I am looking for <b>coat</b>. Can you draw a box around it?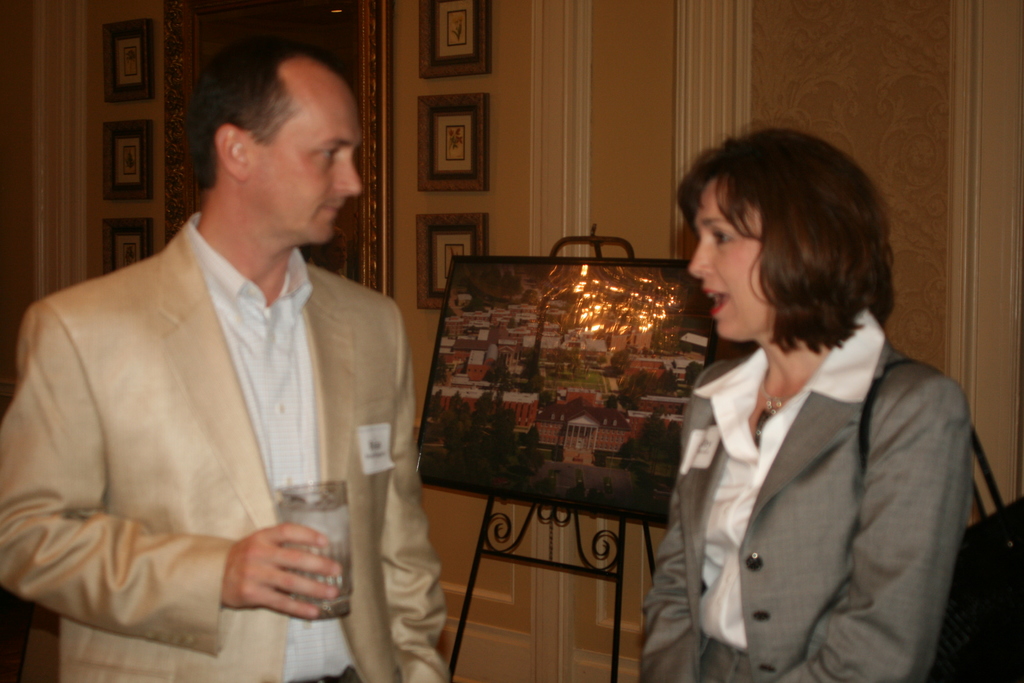
Sure, the bounding box is 635/308/970/682.
